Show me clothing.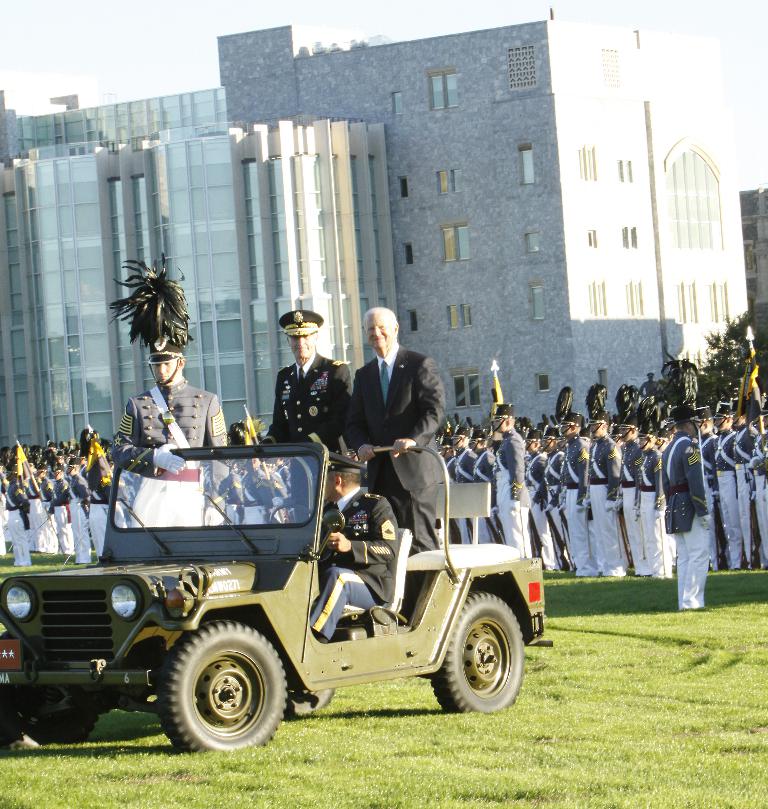
clothing is here: {"left": 343, "top": 342, "right": 449, "bottom": 560}.
